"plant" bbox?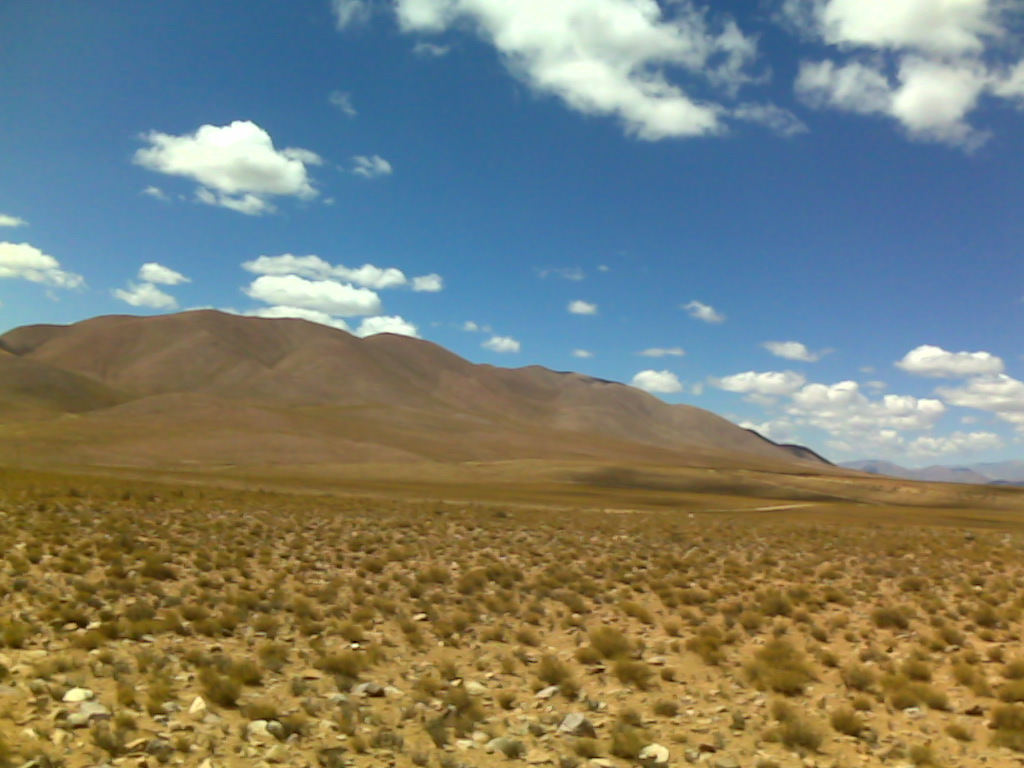
<bbox>576, 740, 602, 758</bbox>
